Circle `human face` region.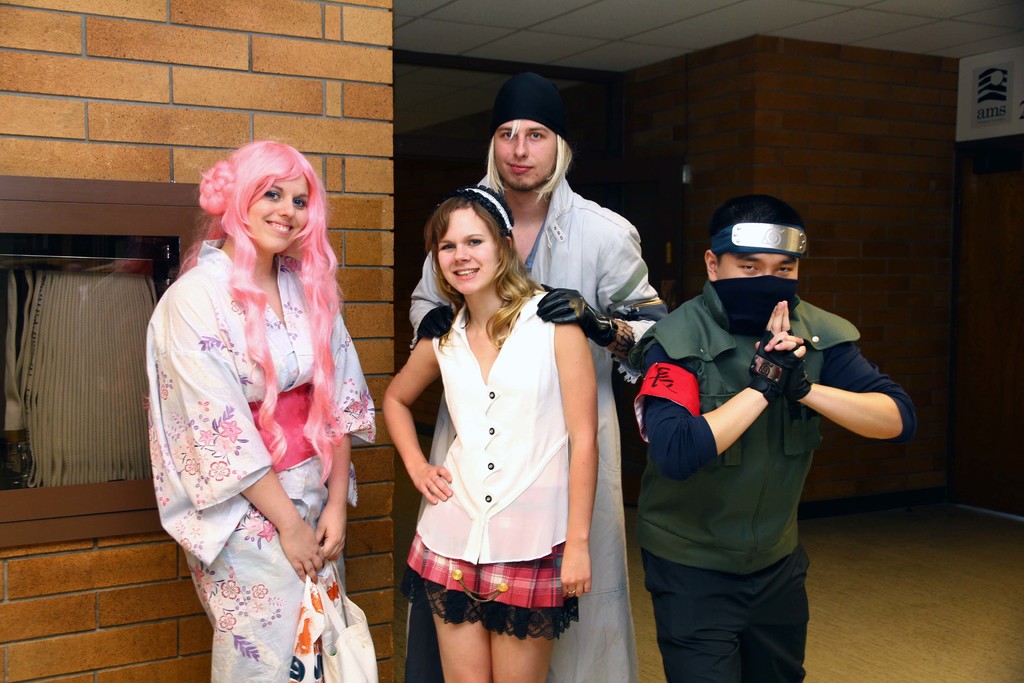
Region: {"left": 250, "top": 164, "right": 304, "bottom": 248}.
